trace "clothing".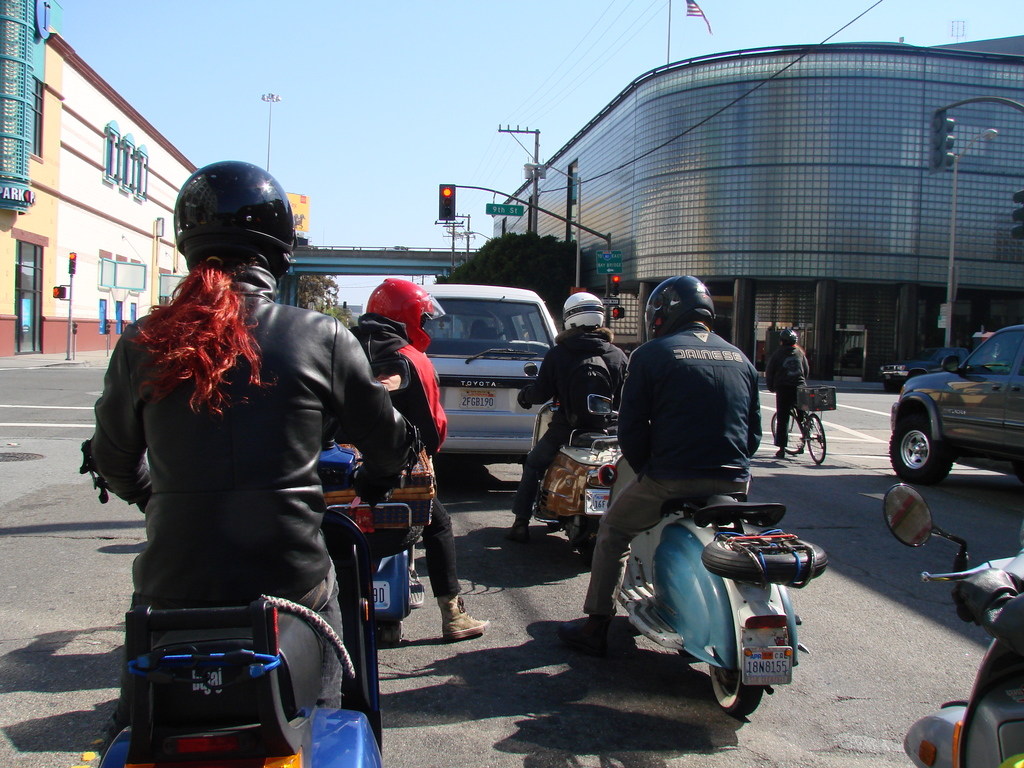
Traced to 948/560/1023/655.
